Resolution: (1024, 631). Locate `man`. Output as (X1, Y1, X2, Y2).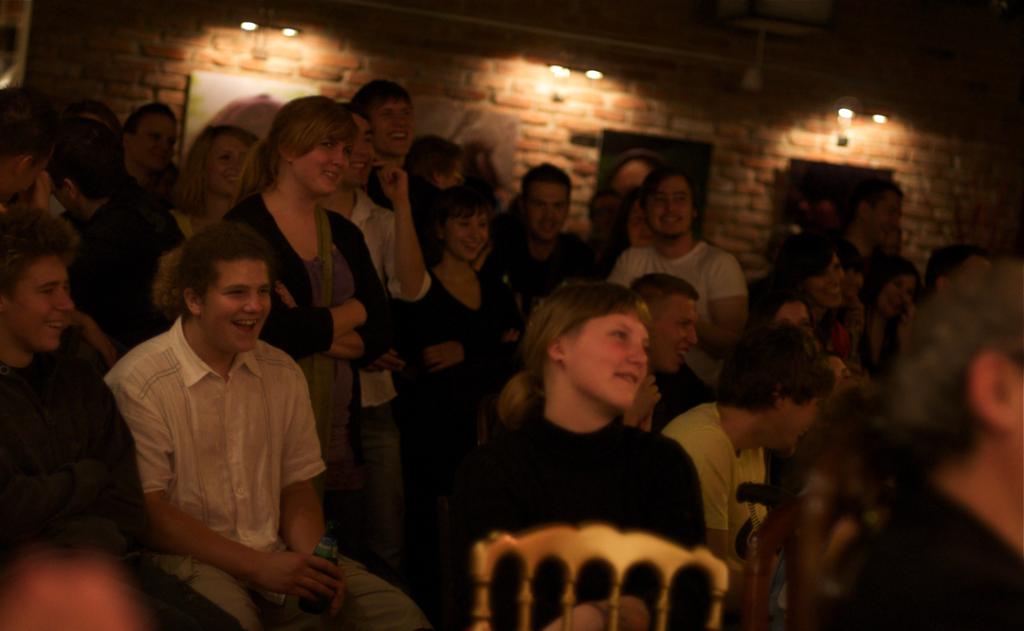
(0, 207, 237, 630).
